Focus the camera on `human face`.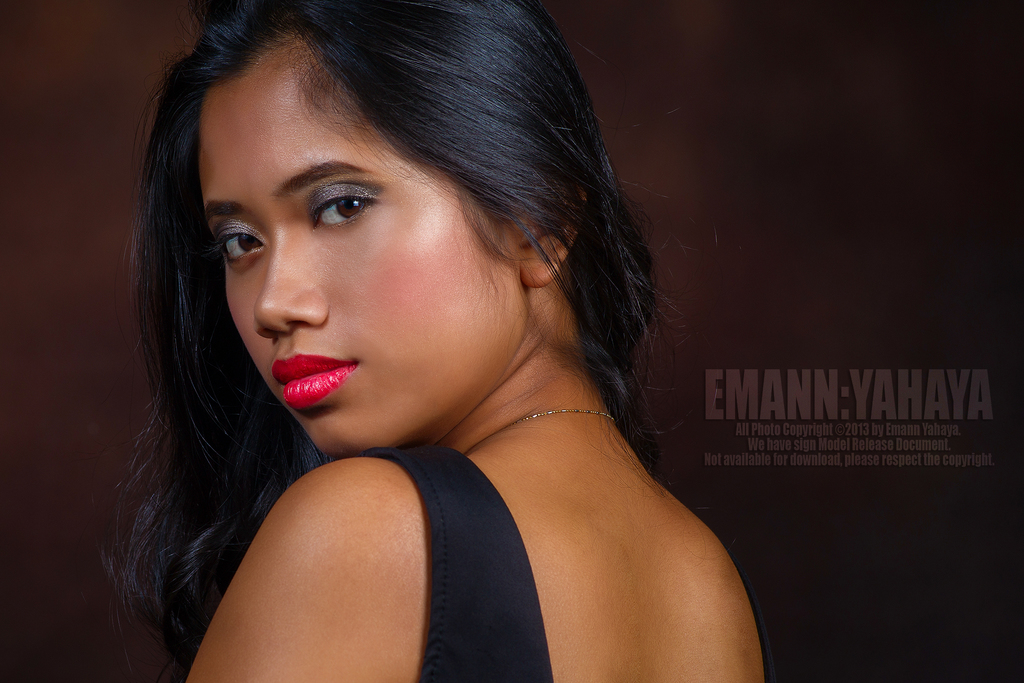
Focus region: [x1=198, y1=39, x2=527, y2=456].
